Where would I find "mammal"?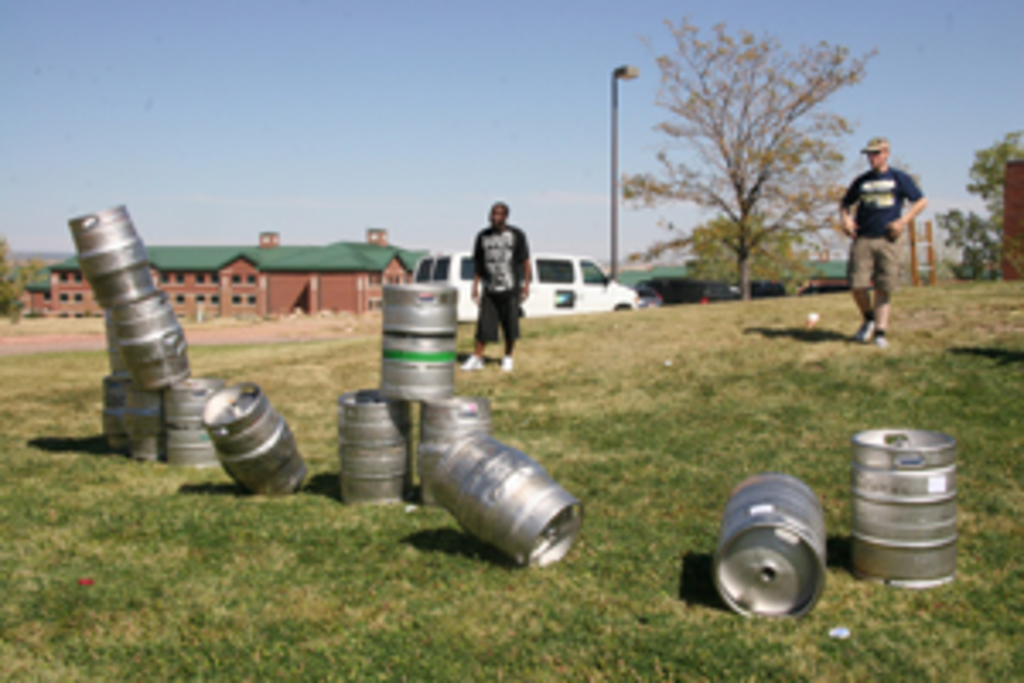
At select_region(836, 133, 932, 345).
